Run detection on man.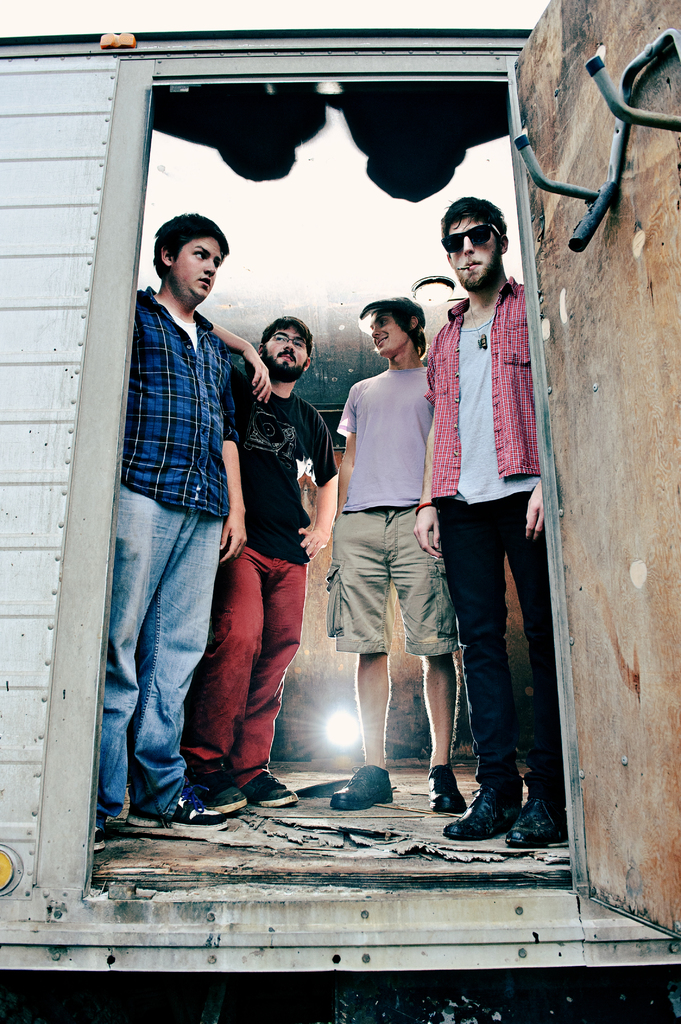
Result: [x1=206, y1=318, x2=339, y2=815].
